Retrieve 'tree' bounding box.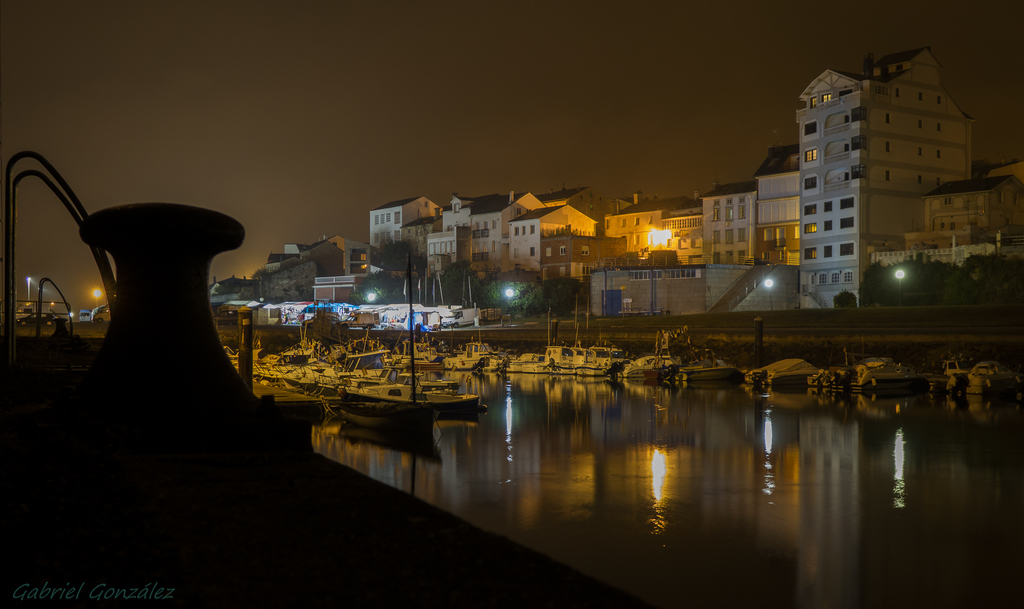
Bounding box: (left=348, top=276, right=394, bottom=304).
